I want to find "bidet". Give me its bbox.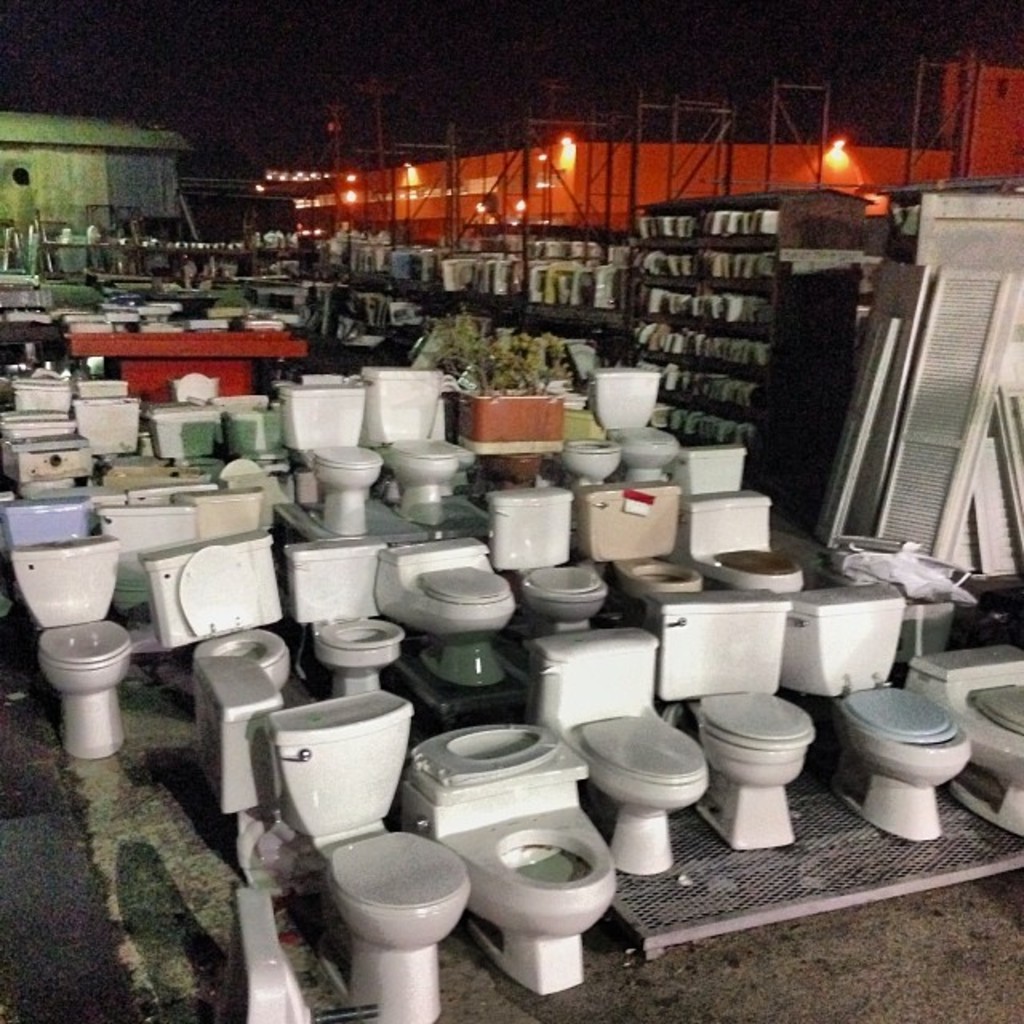
[x1=362, y1=366, x2=459, y2=525].
